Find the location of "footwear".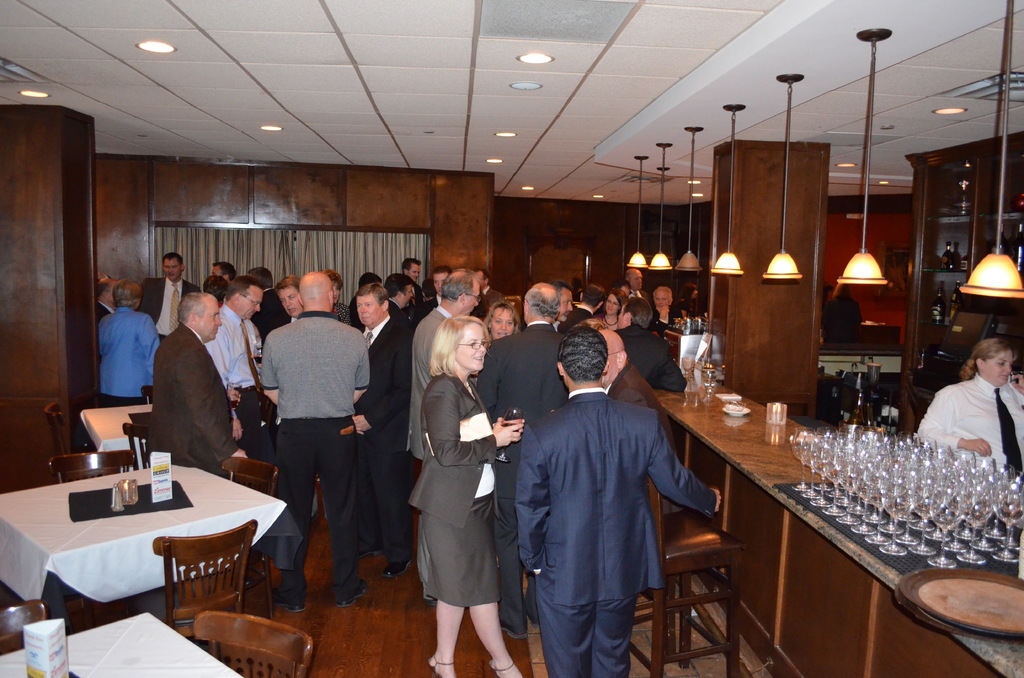
Location: box(268, 586, 307, 612).
